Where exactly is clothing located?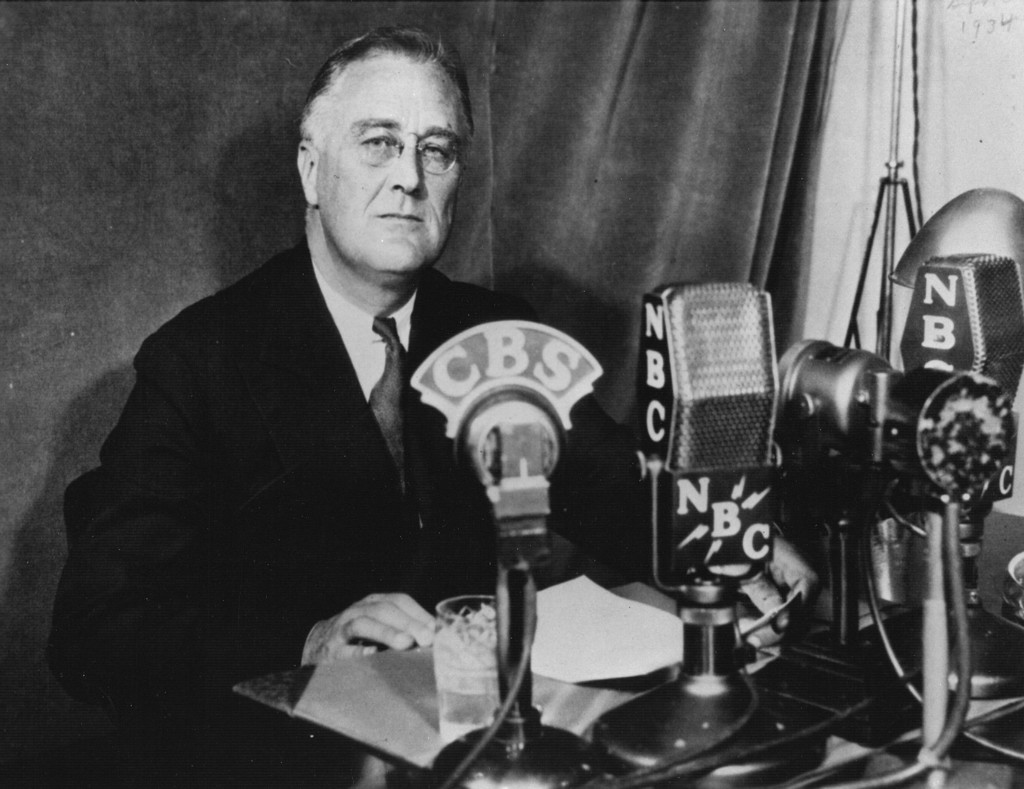
Its bounding box is l=65, t=167, r=523, b=728.
